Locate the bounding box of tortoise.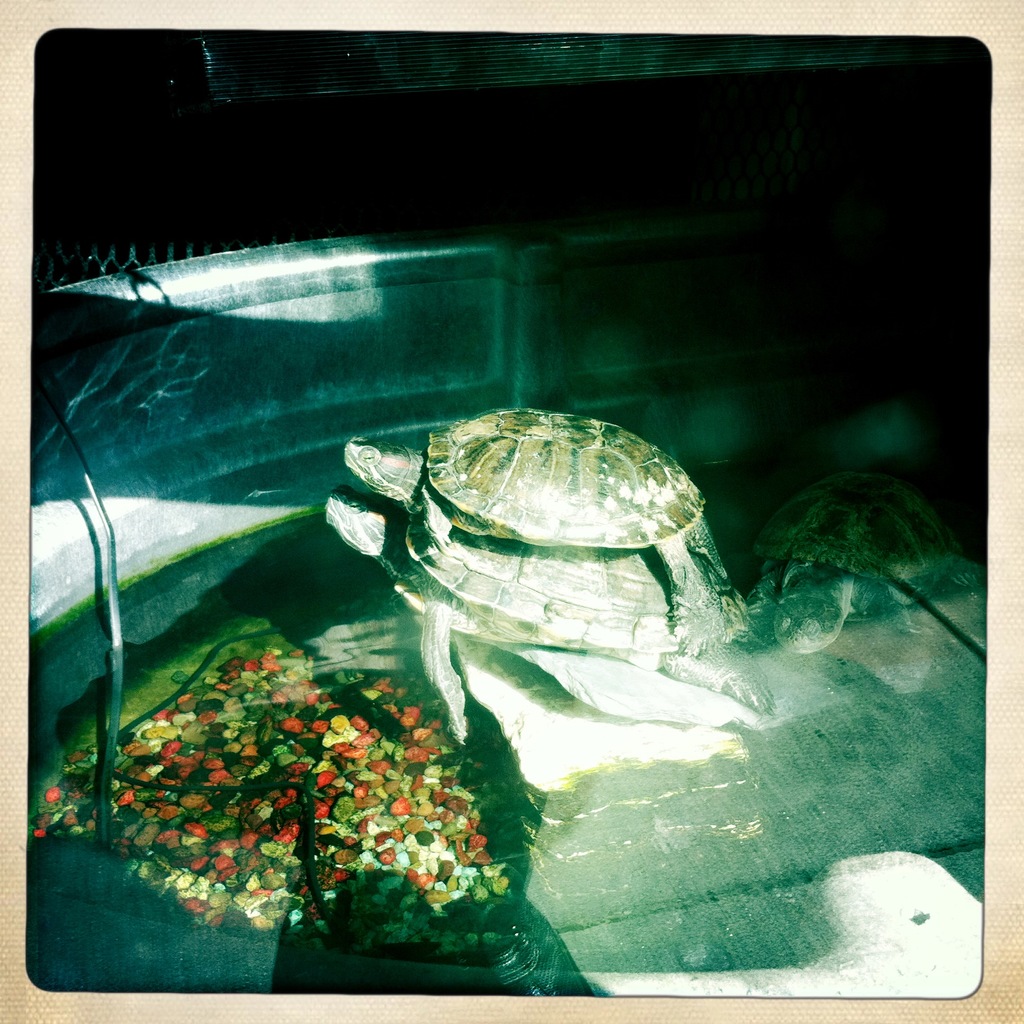
Bounding box: <bbox>753, 467, 954, 655</bbox>.
